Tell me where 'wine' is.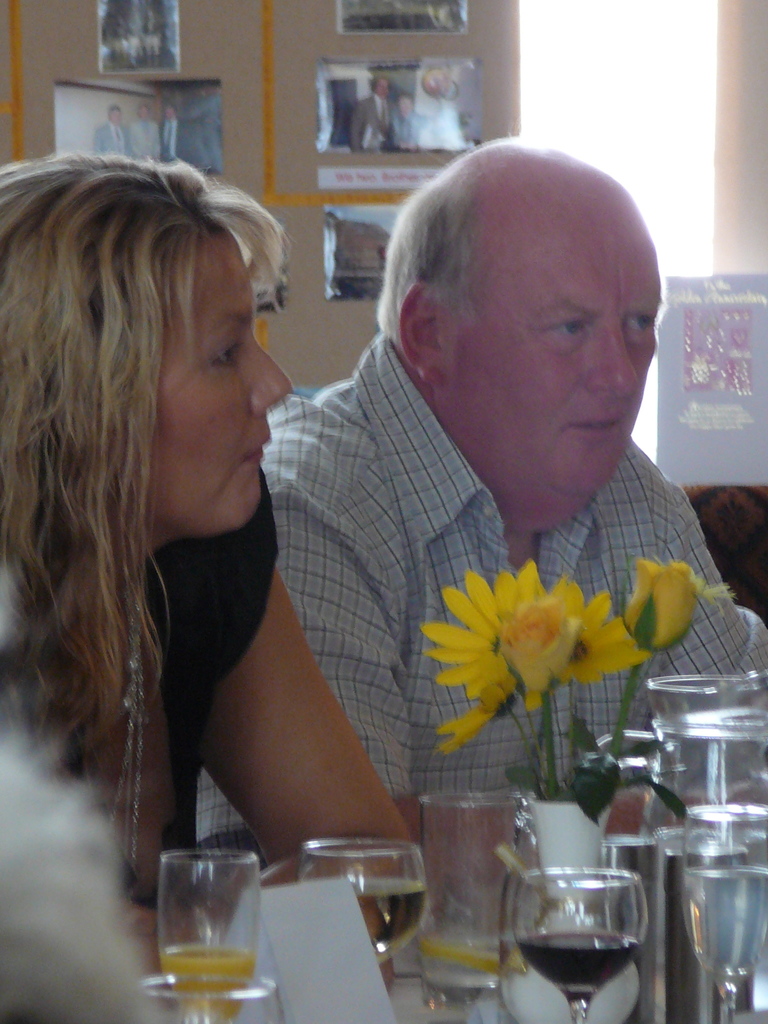
'wine' is at <bbox>296, 877, 436, 966</bbox>.
